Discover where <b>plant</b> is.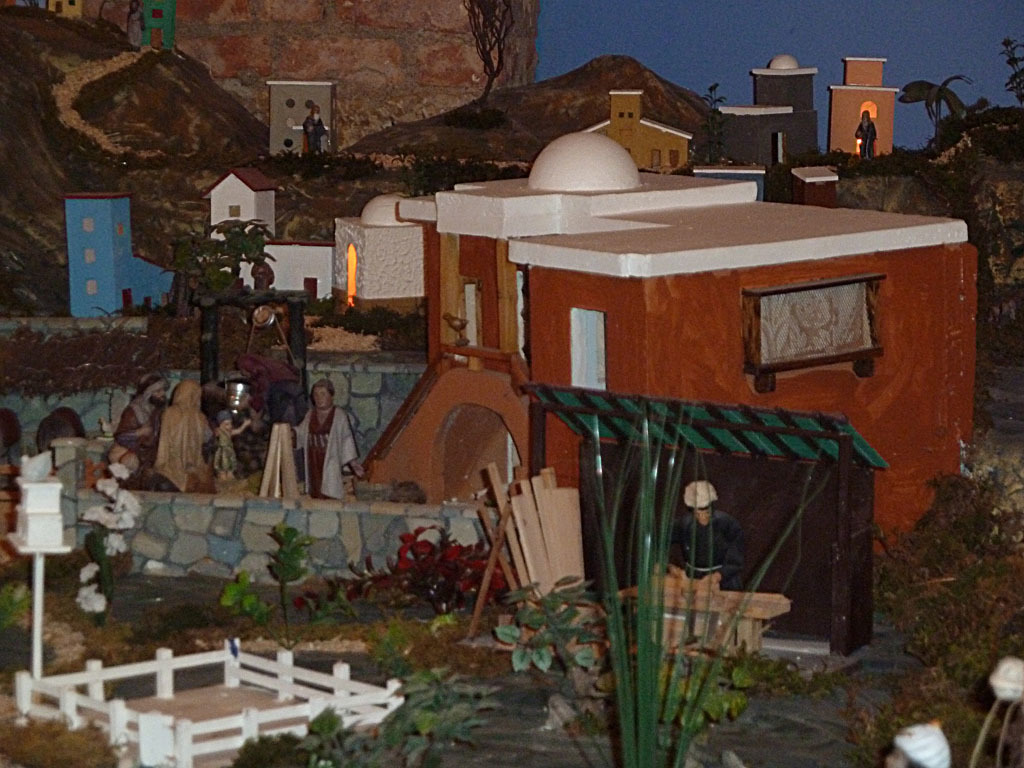
Discovered at 897, 70, 969, 130.
